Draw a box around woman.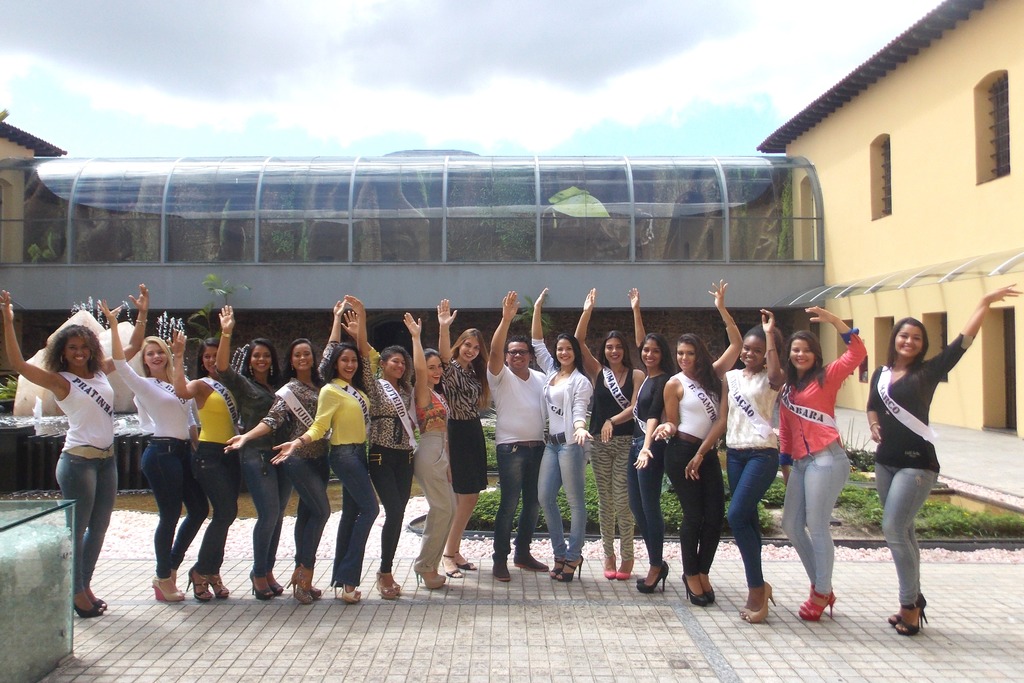
bbox(222, 300, 348, 599).
